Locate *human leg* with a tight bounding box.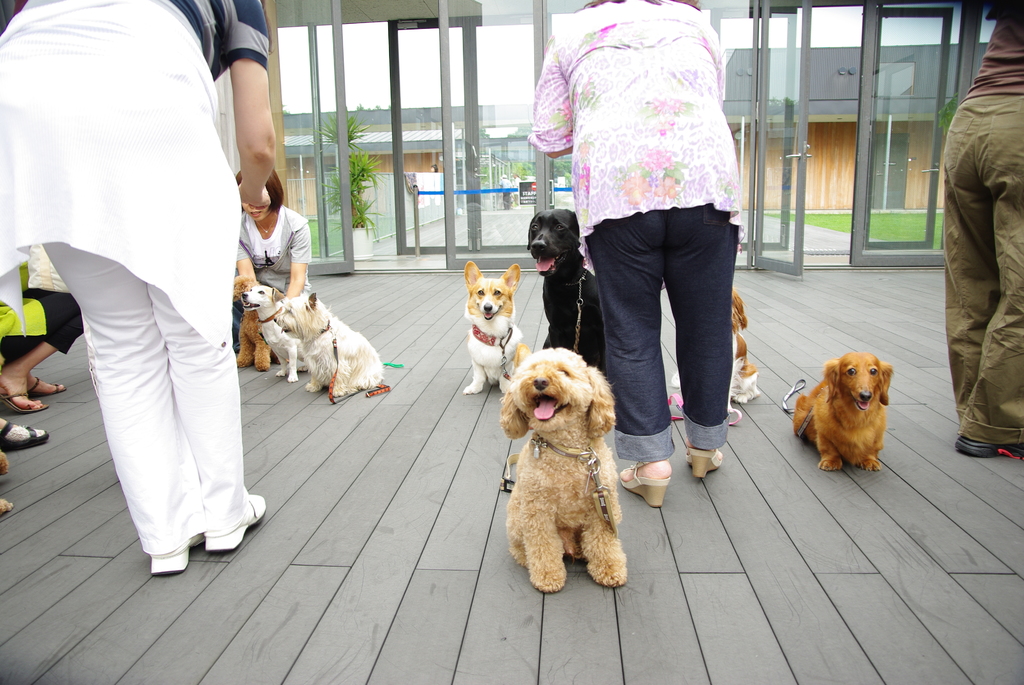
BBox(0, 283, 89, 414).
